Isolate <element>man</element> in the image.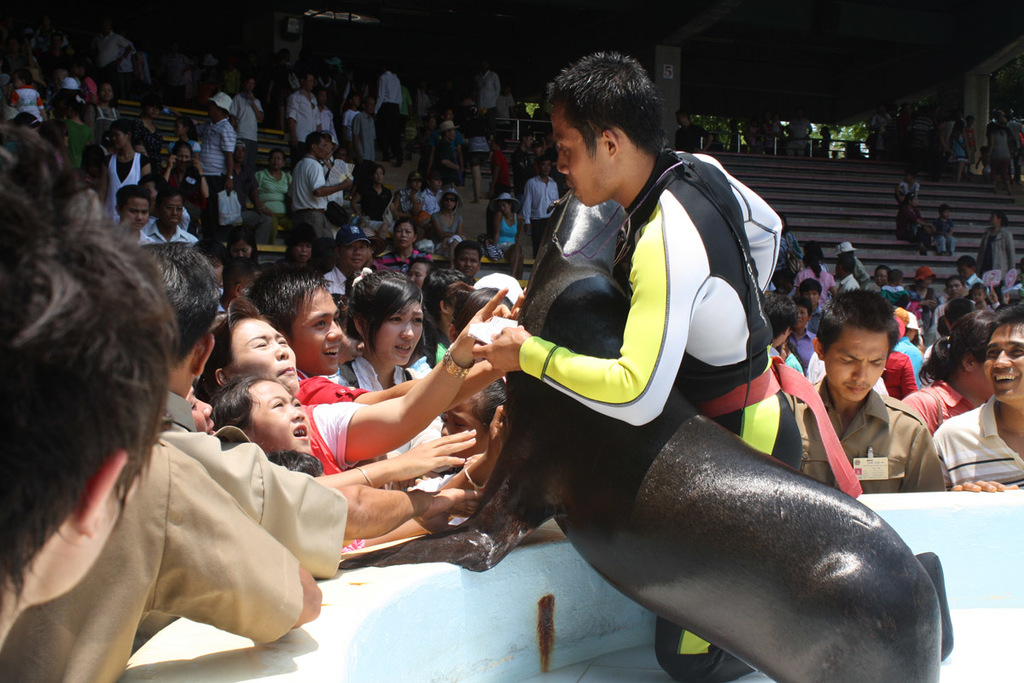
Isolated region: [x1=377, y1=64, x2=406, y2=154].
